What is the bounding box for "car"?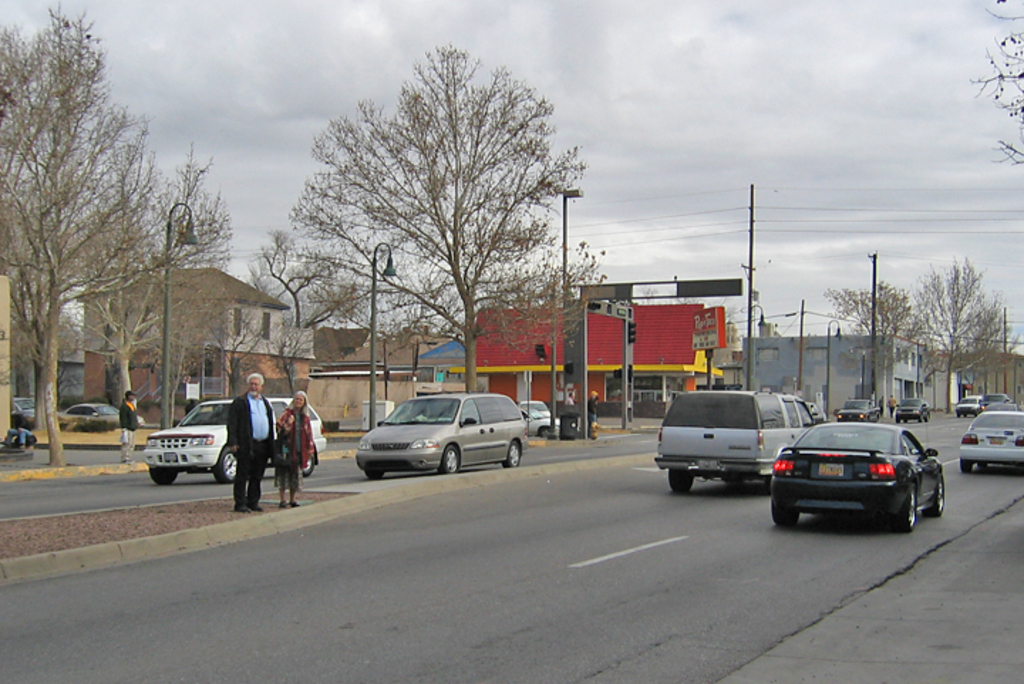
{"left": 956, "top": 407, "right": 1023, "bottom": 471}.
